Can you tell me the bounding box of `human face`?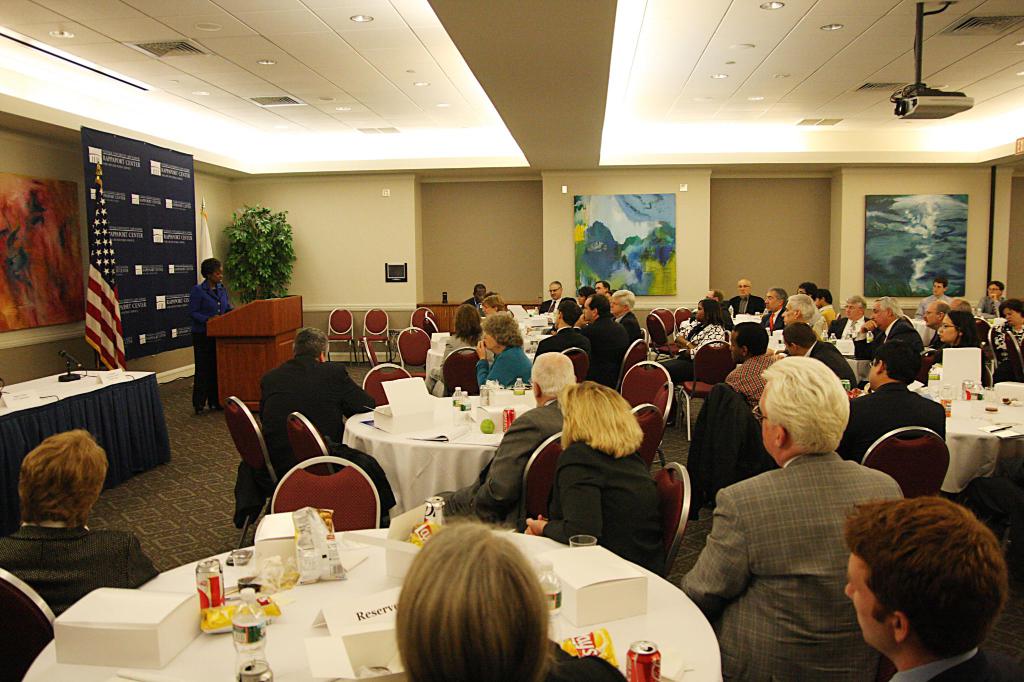
210,264,224,285.
